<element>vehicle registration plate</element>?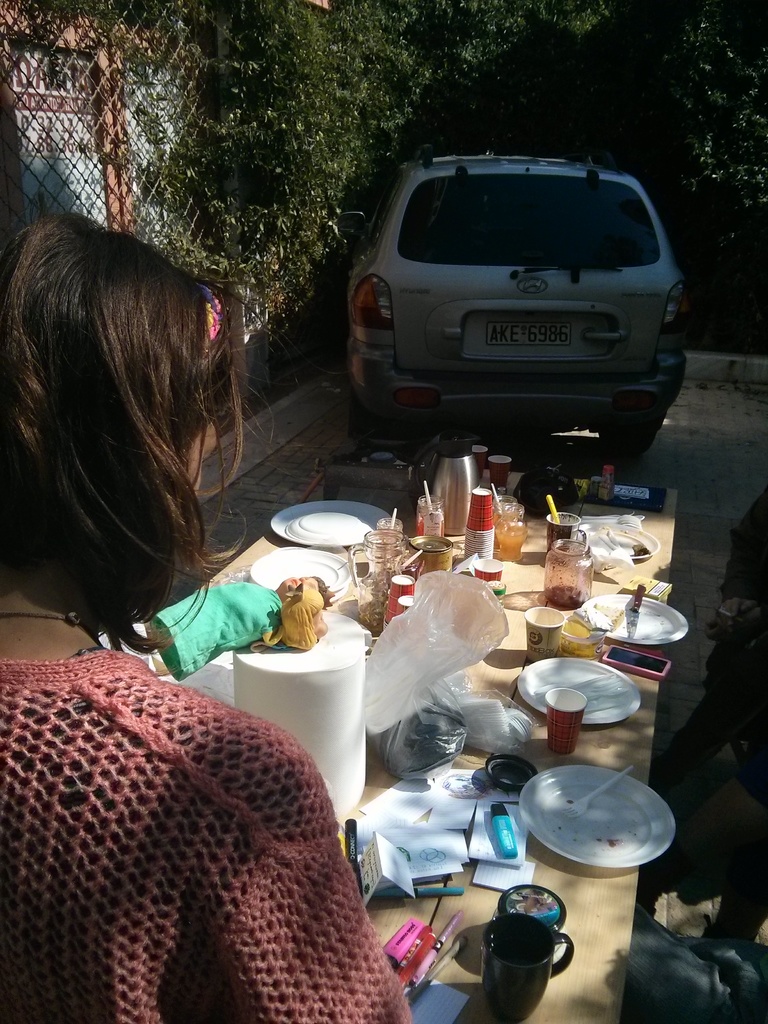
detection(484, 323, 570, 344)
